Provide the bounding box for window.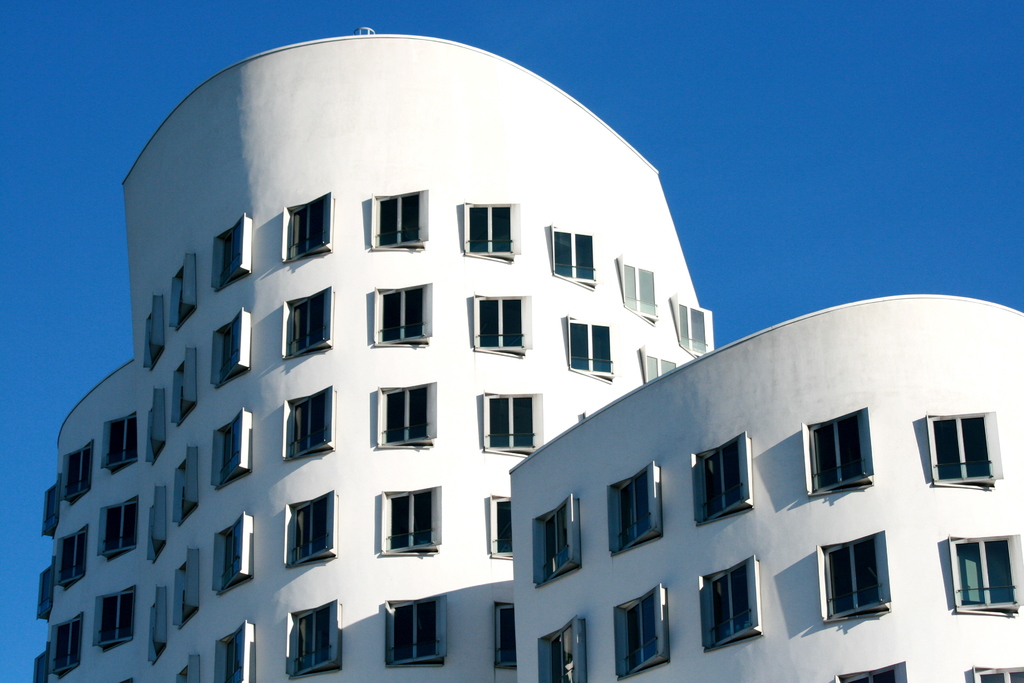
BBox(829, 670, 901, 682).
